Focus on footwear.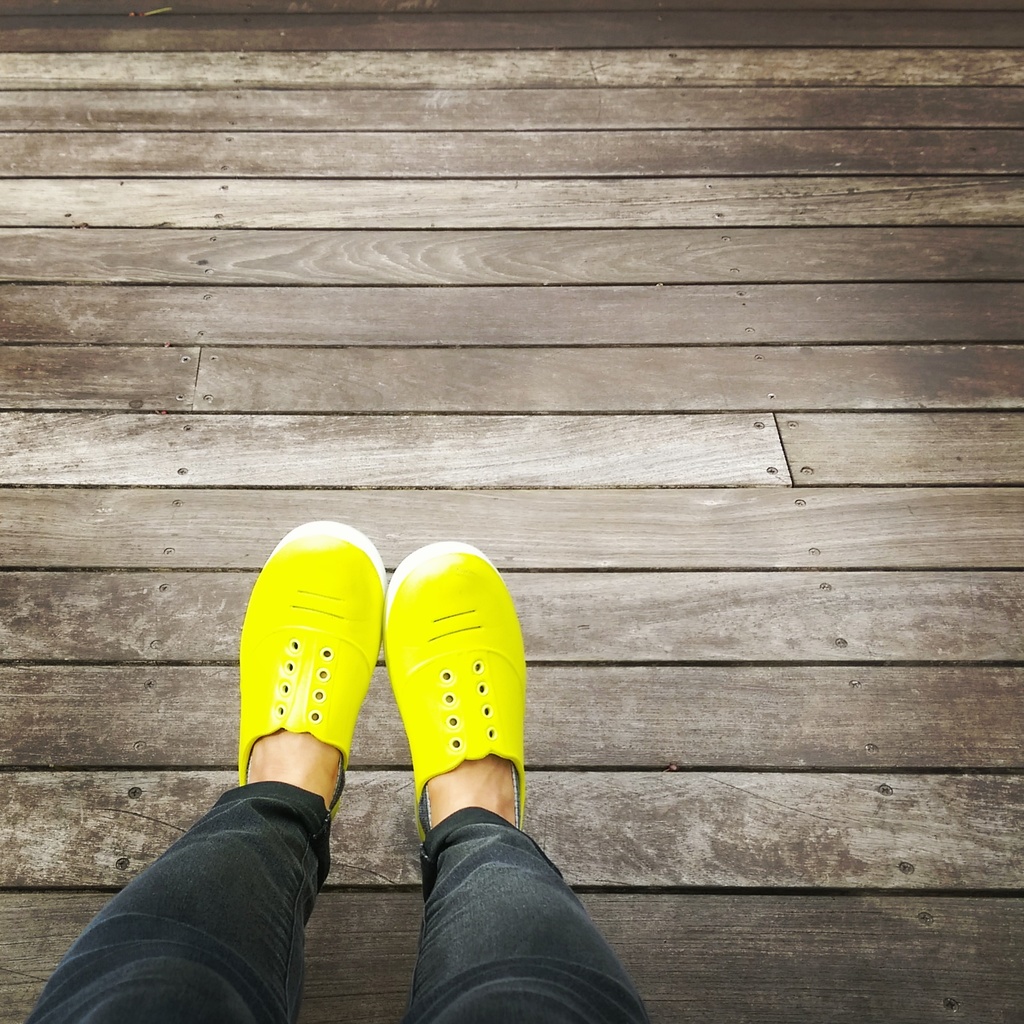
Focused at detection(382, 536, 536, 867).
